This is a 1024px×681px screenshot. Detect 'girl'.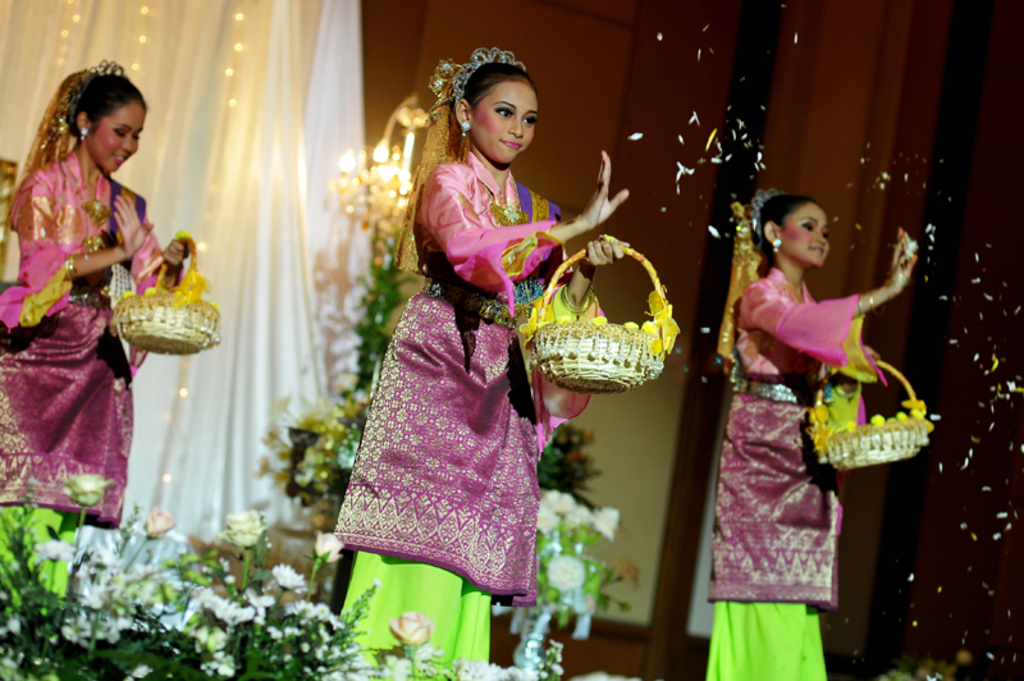
[320, 49, 675, 680].
